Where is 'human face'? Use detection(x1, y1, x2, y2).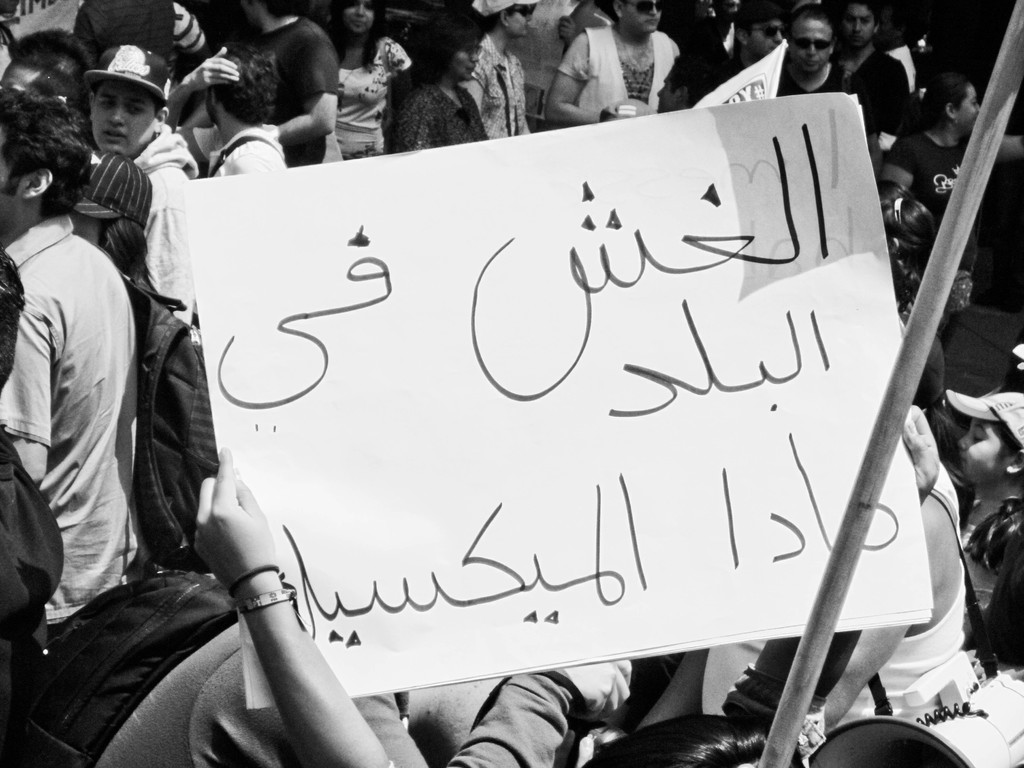
detection(201, 85, 213, 125).
